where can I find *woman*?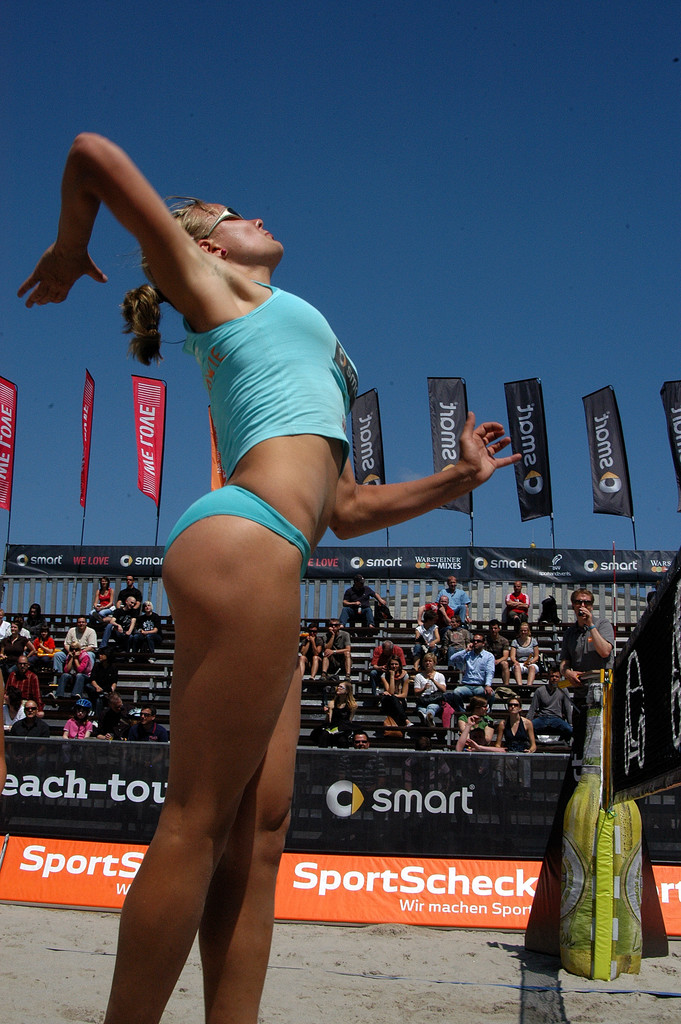
You can find it at (30, 624, 54, 680).
